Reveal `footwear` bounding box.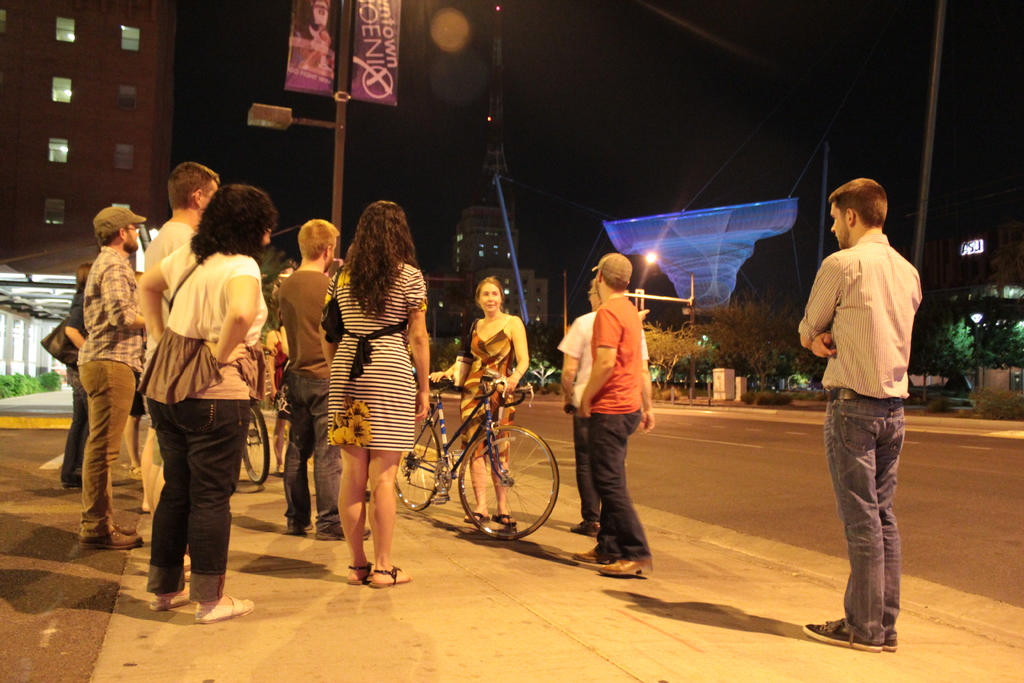
Revealed: detection(152, 595, 192, 609).
